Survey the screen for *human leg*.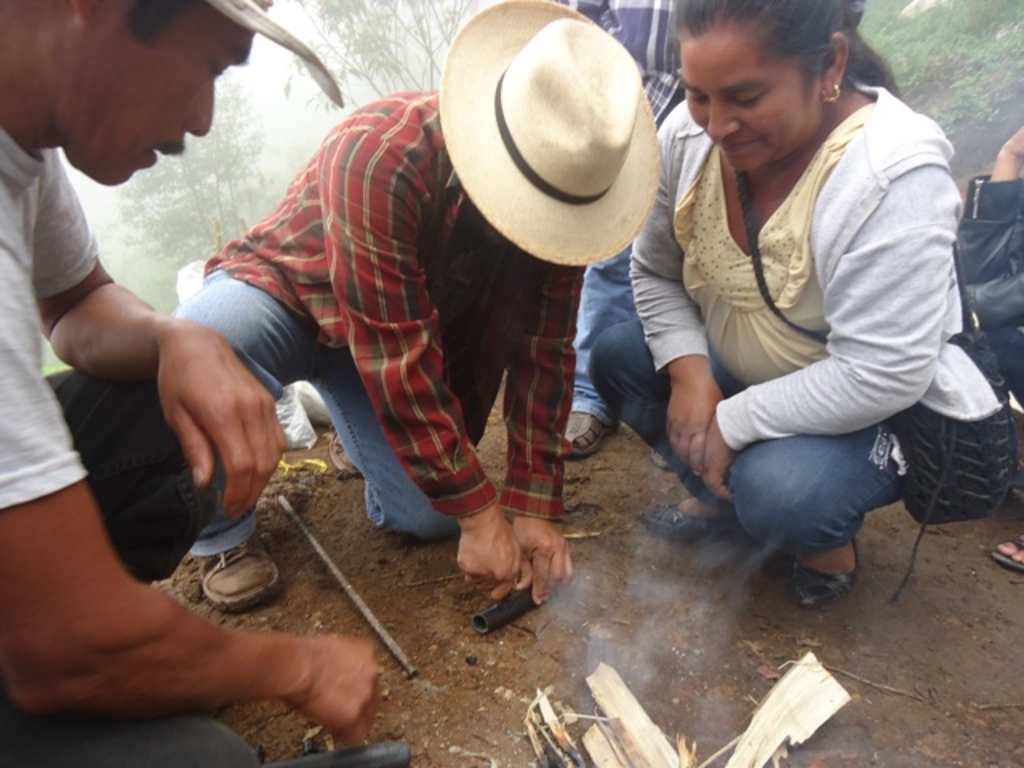
Survey found: {"left": 728, "top": 421, "right": 914, "bottom": 610}.
